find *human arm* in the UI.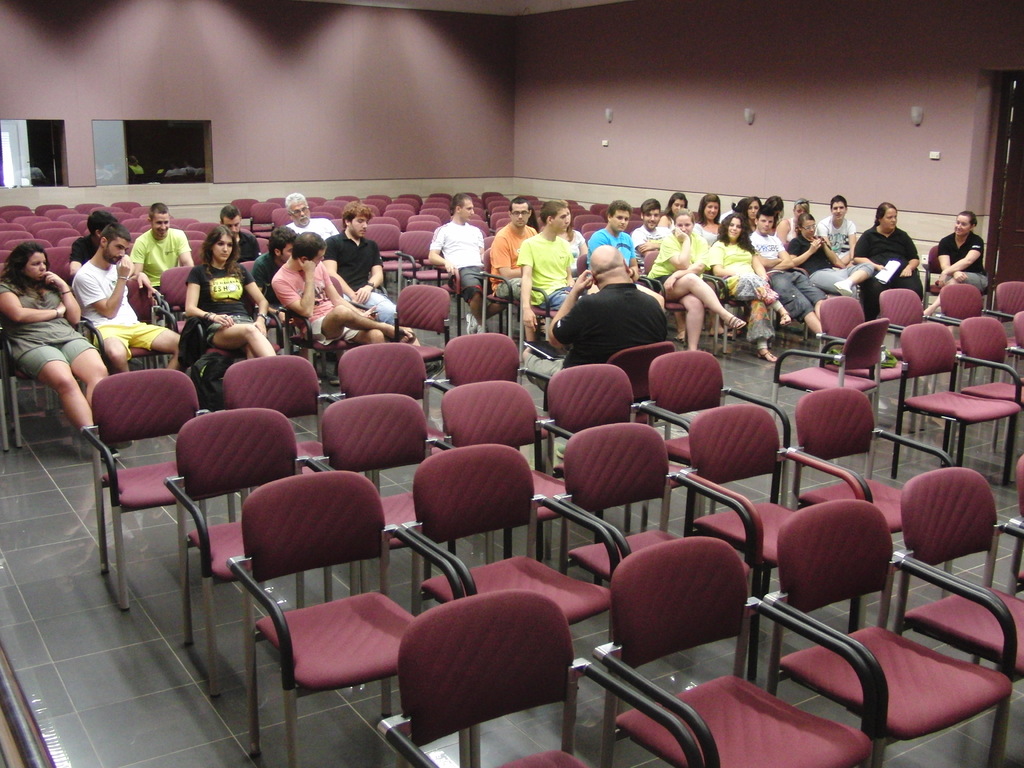
UI element at {"x1": 181, "y1": 268, "x2": 237, "y2": 325}.
